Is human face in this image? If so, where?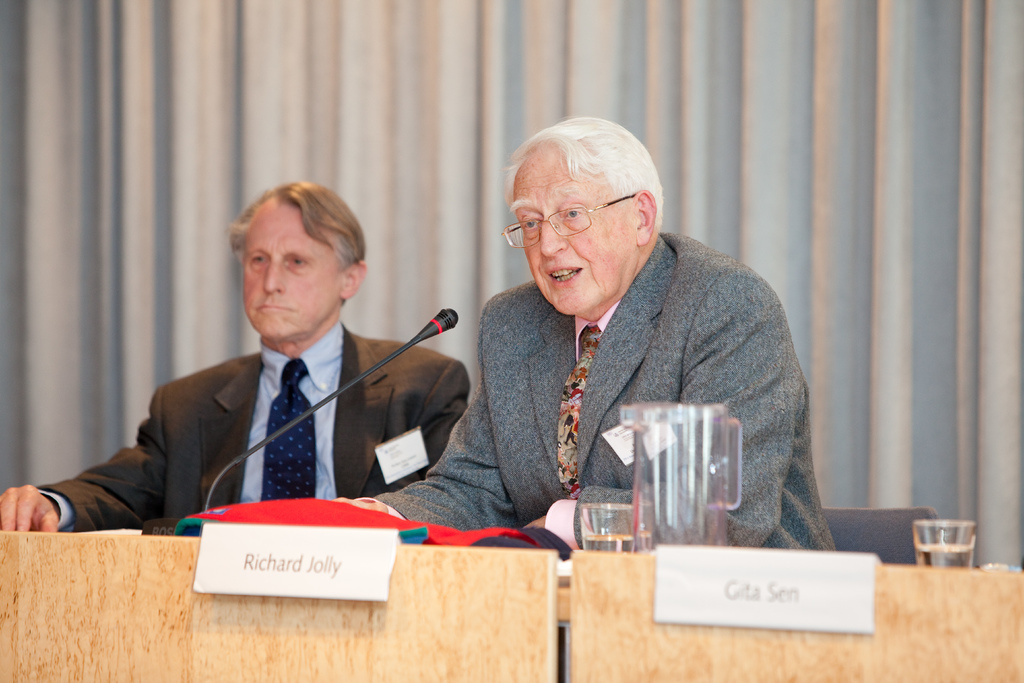
Yes, at x1=515, y1=150, x2=639, y2=313.
